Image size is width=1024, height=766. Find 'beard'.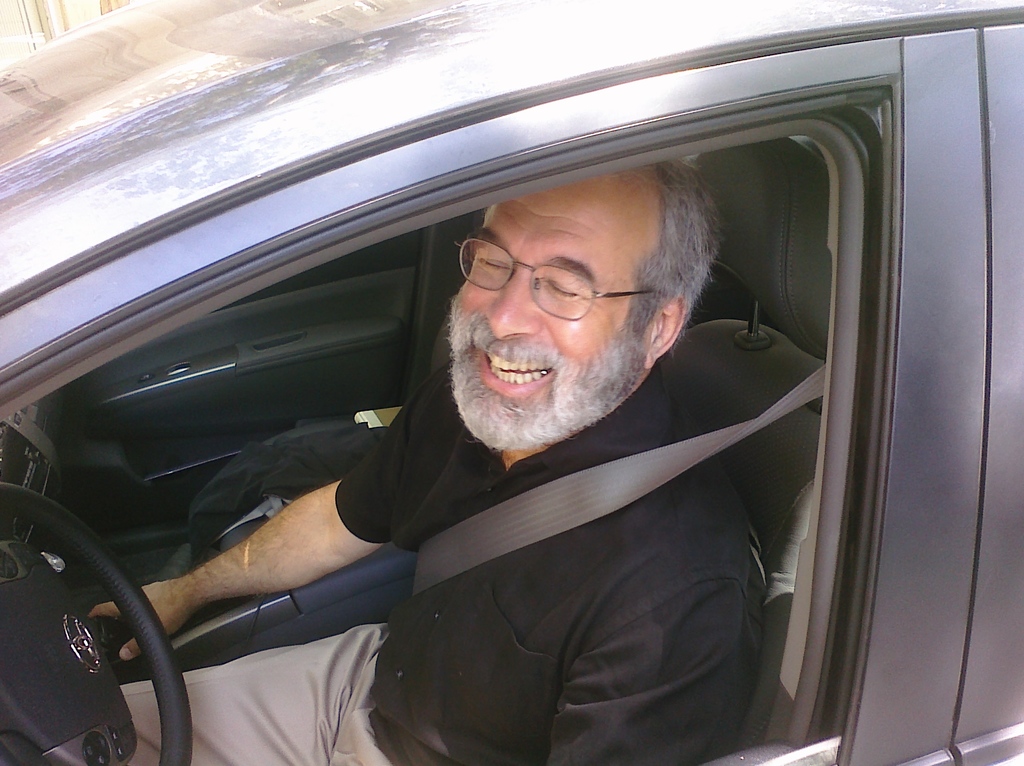
region(452, 272, 687, 436).
